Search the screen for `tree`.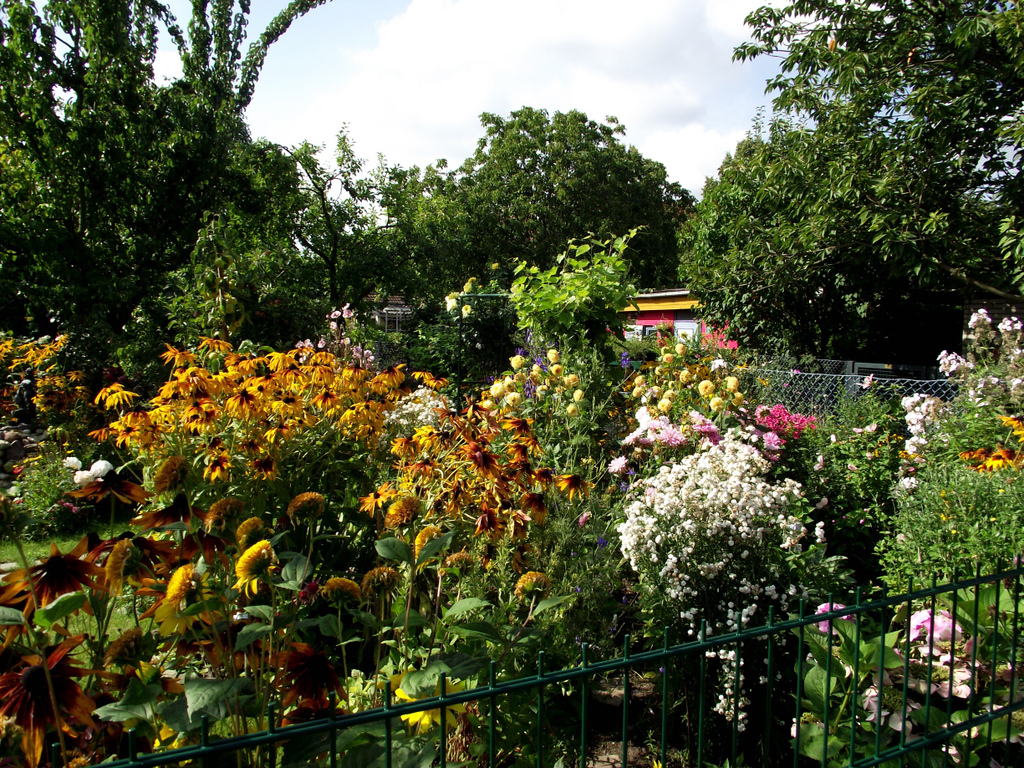
Found at [374, 100, 701, 292].
